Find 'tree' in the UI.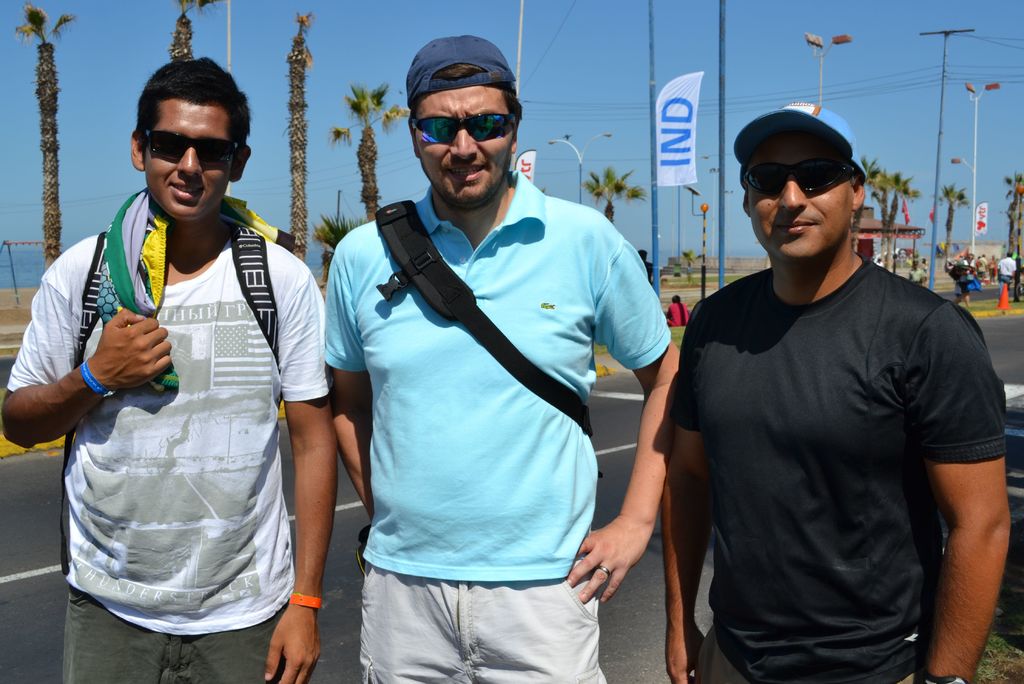
UI element at rect(291, 11, 314, 262).
